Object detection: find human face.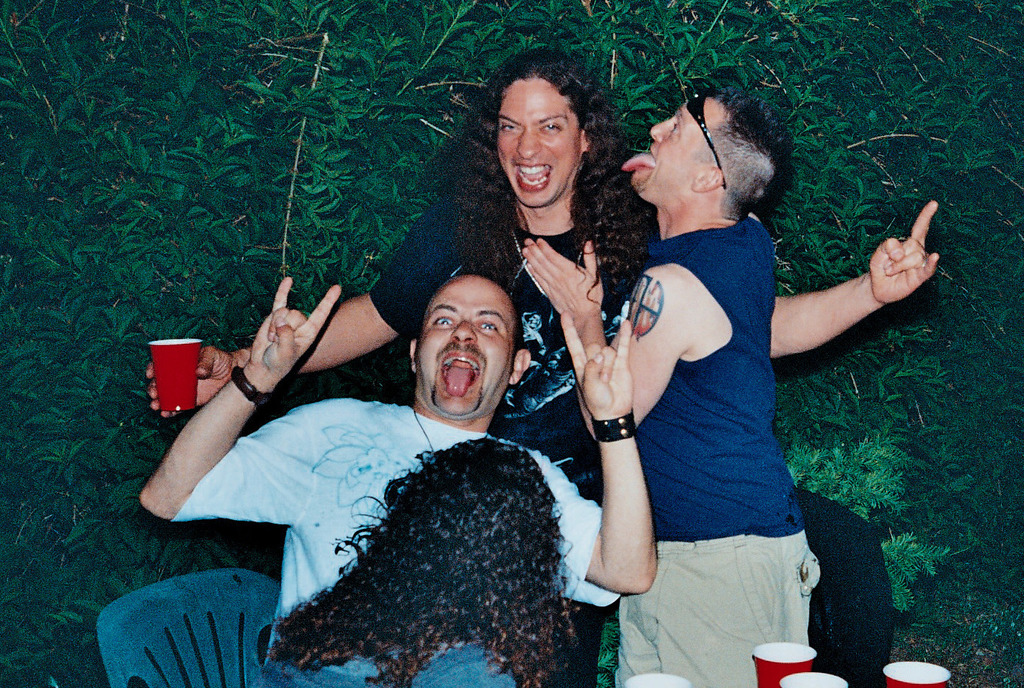
(left=494, top=81, right=579, bottom=204).
